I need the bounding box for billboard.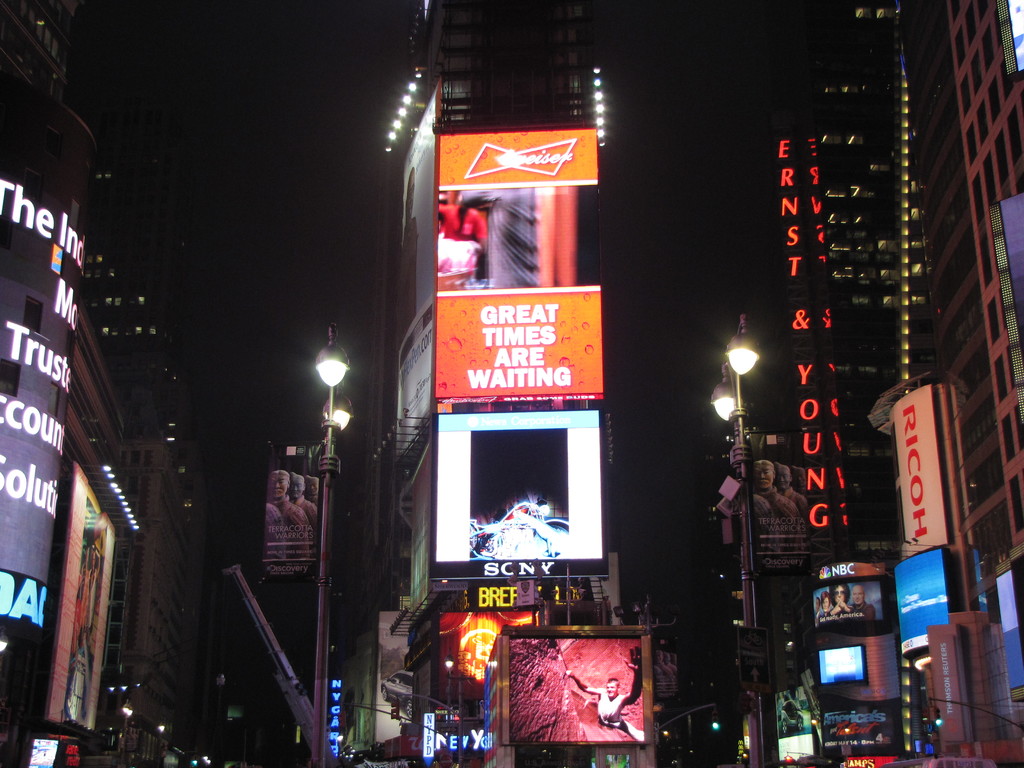
Here it is: [26,739,59,767].
